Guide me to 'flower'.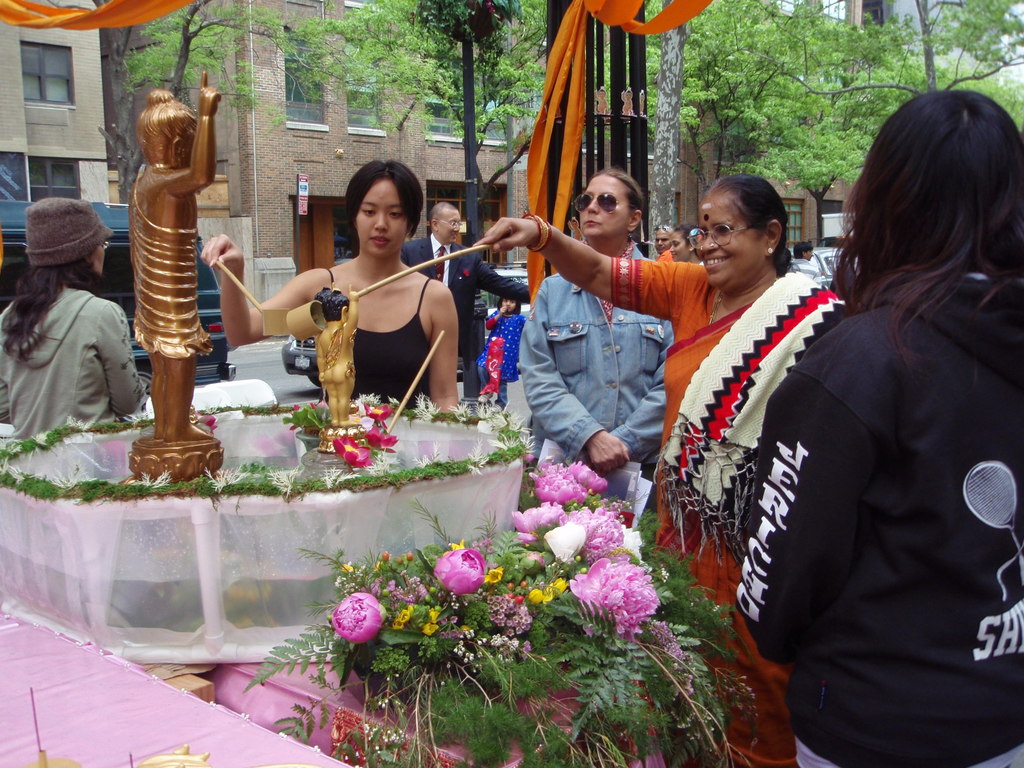
Guidance: detection(203, 406, 219, 431).
